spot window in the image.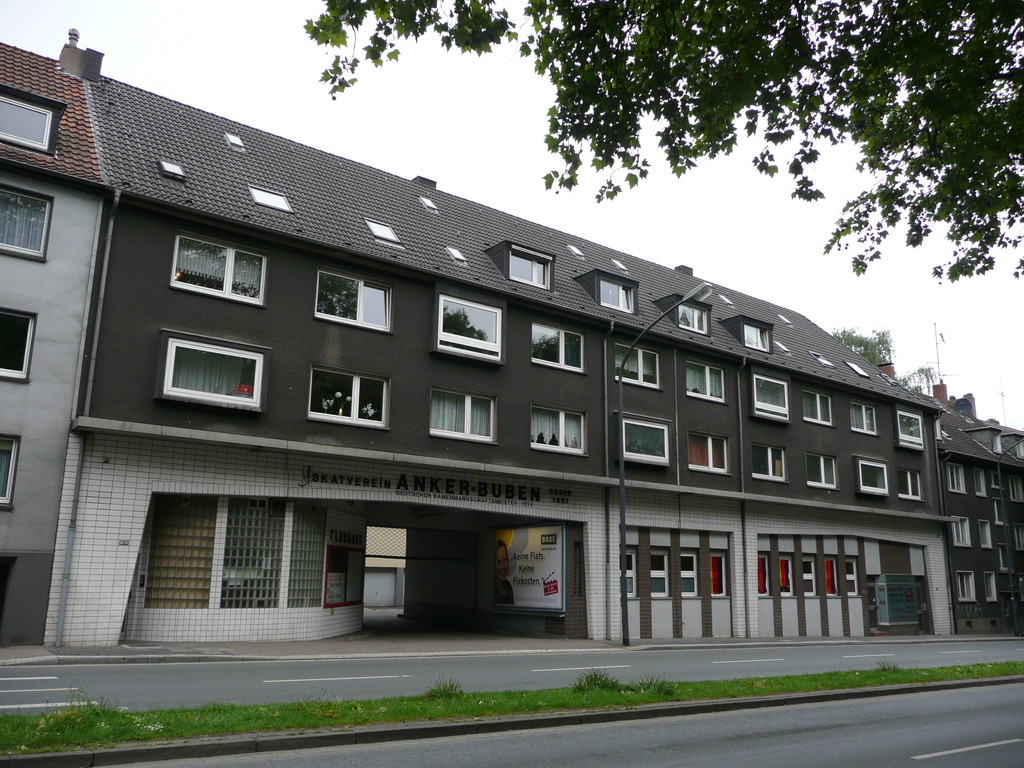
window found at (left=620, top=414, right=670, bottom=466).
